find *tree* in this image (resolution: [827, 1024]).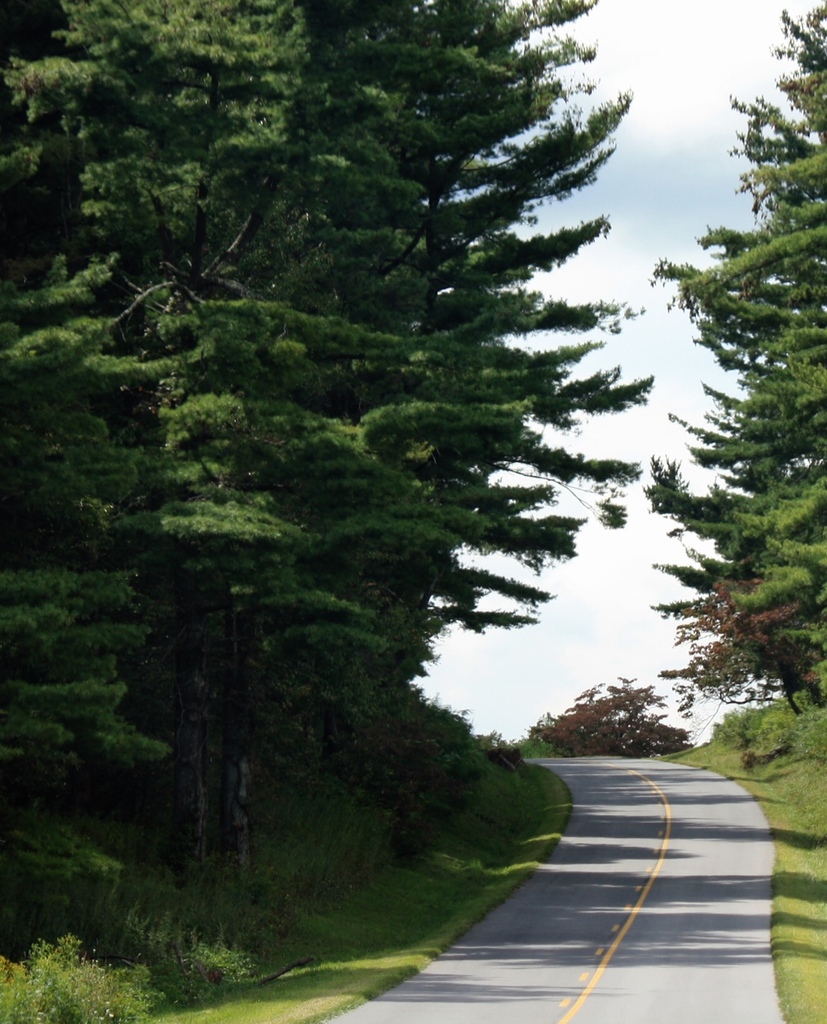
643 5 826 707.
